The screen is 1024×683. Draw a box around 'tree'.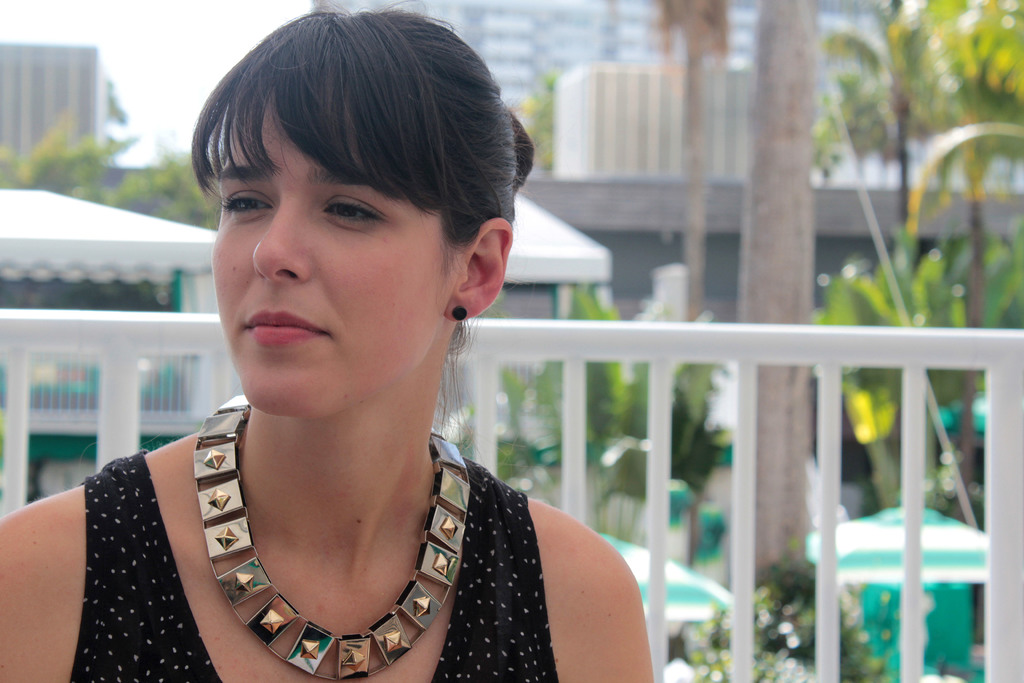
[left=484, top=289, right=742, bottom=561].
